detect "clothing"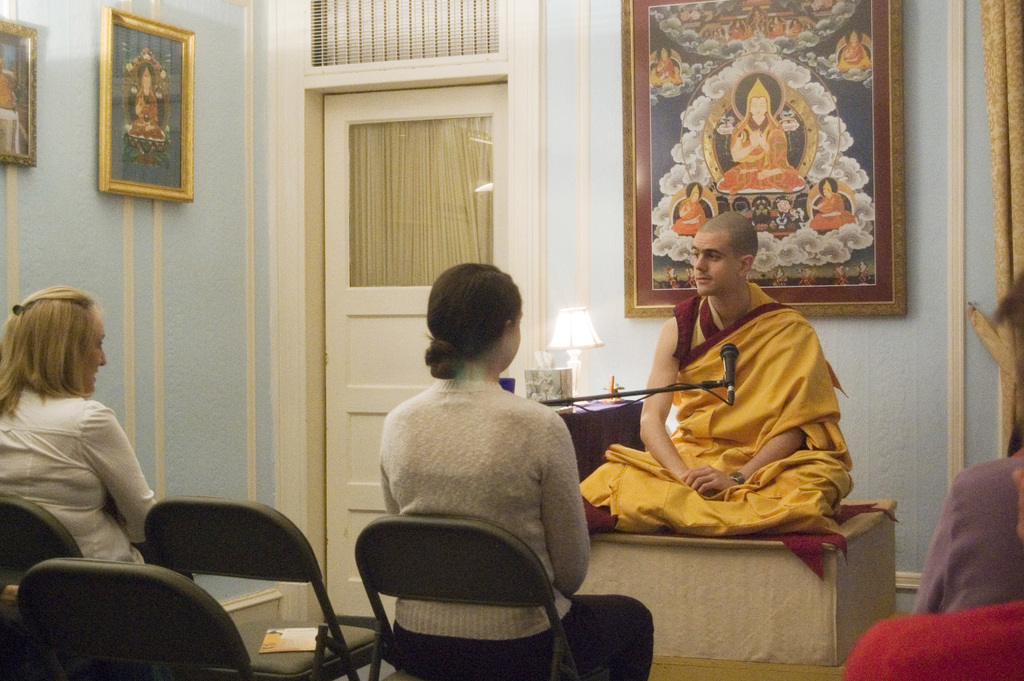
locate(374, 364, 649, 680)
